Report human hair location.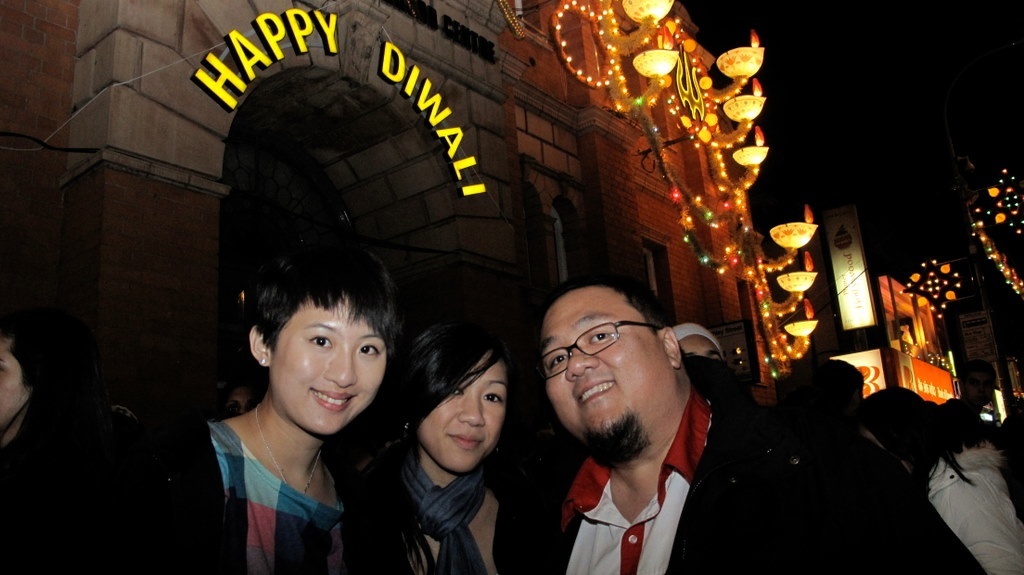
Report: <bbox>257, 242, 402, 351</bbox>.
